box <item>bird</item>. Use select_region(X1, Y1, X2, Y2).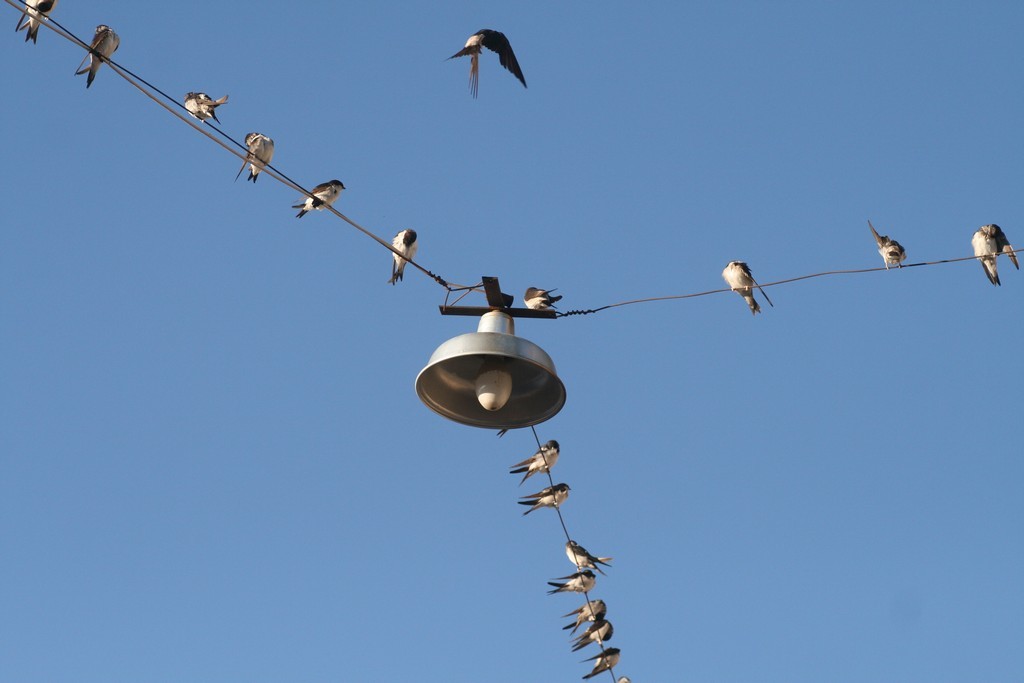
select_region(504, 436, 568, 482).
